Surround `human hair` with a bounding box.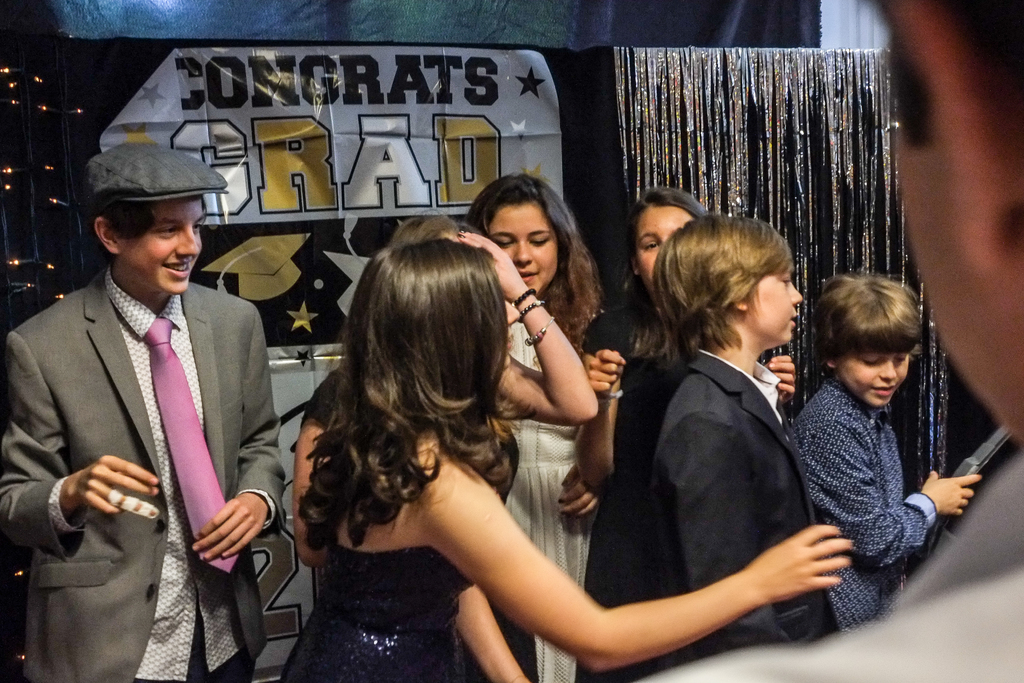
[x1=469, y1=165, x2=595, y2=336].
